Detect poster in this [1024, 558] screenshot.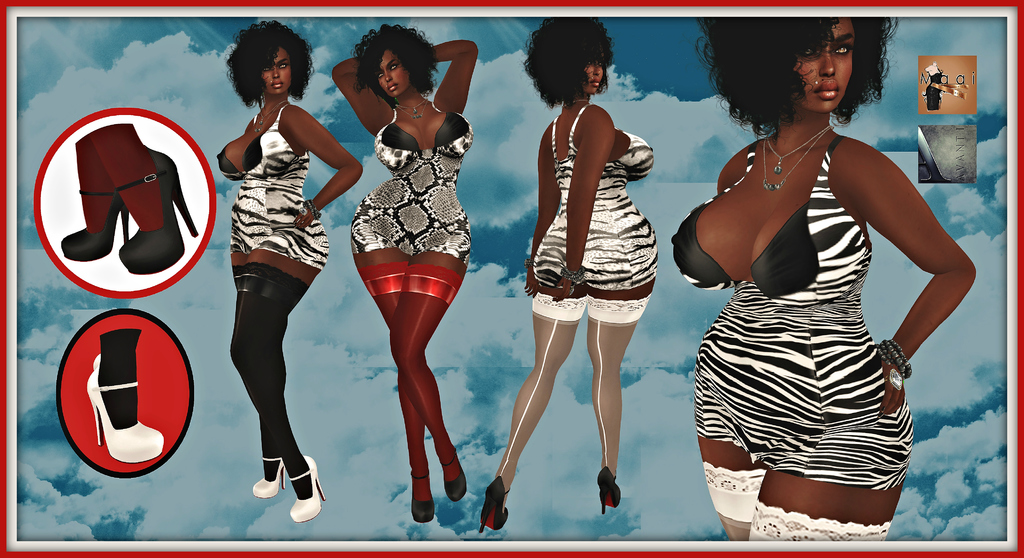
Detection: select_region(1, 0, 1023, 557).
